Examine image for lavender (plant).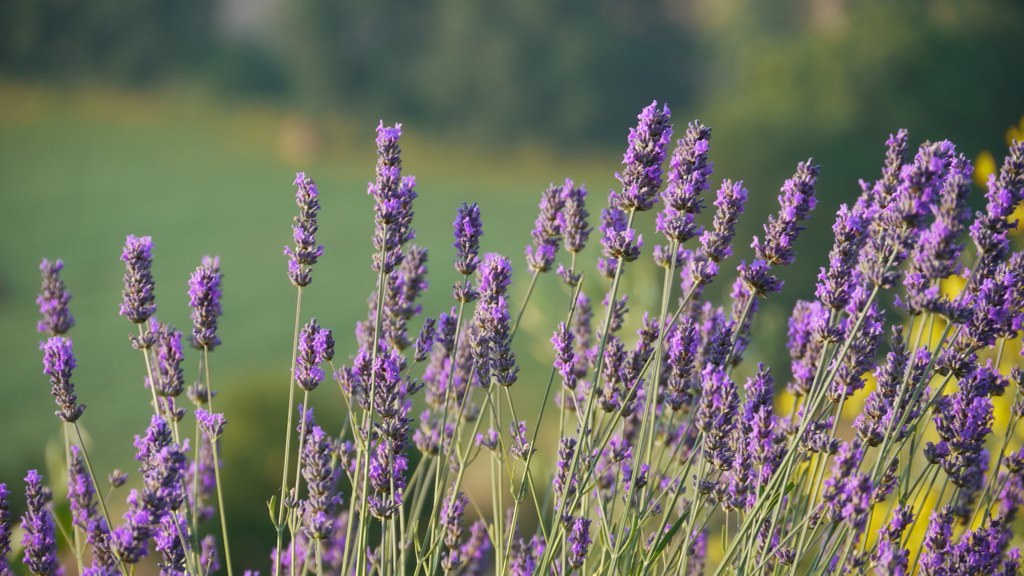
Examination result: left=91, top=525, right=118, bottom=575.
